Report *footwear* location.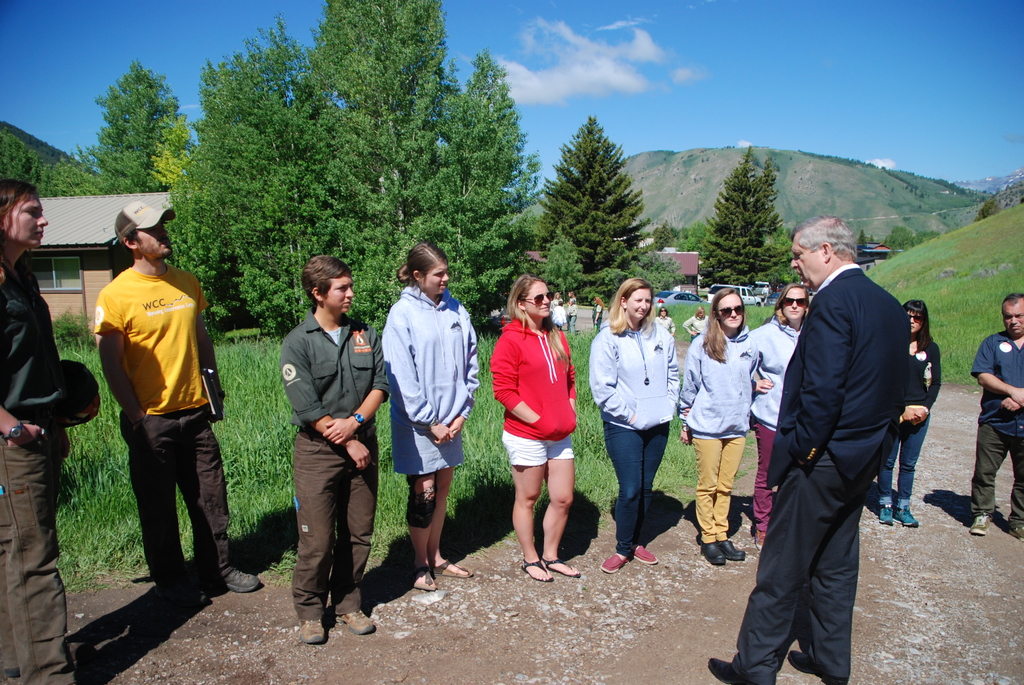
Report: 788 655 845 684.
